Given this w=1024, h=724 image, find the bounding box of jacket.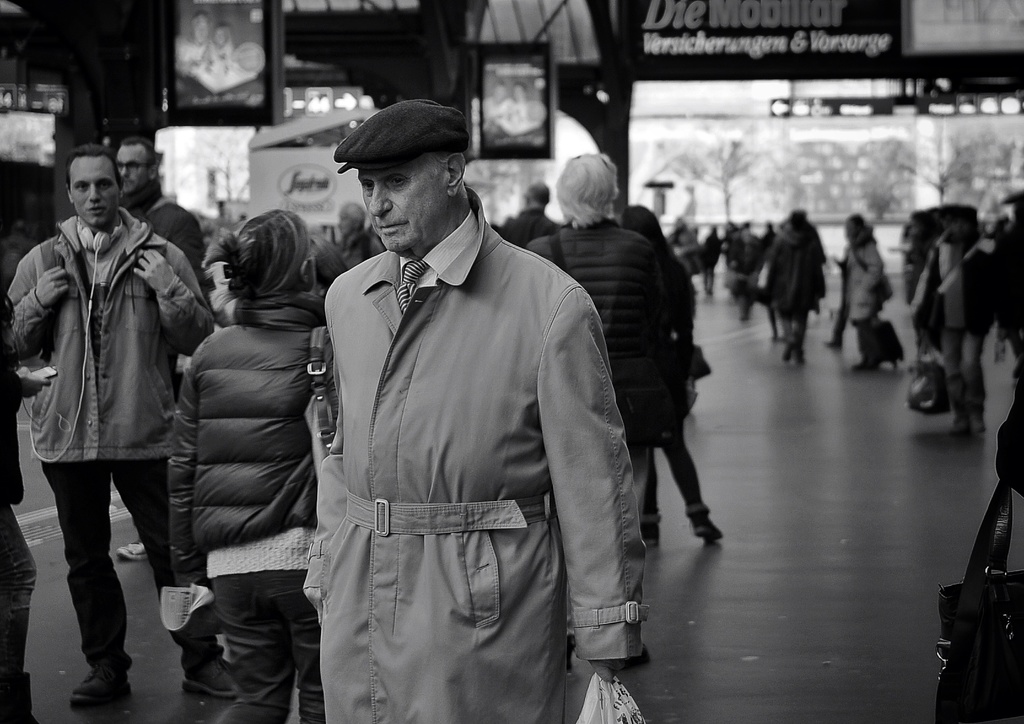
region(522, 222, 673, 414).
